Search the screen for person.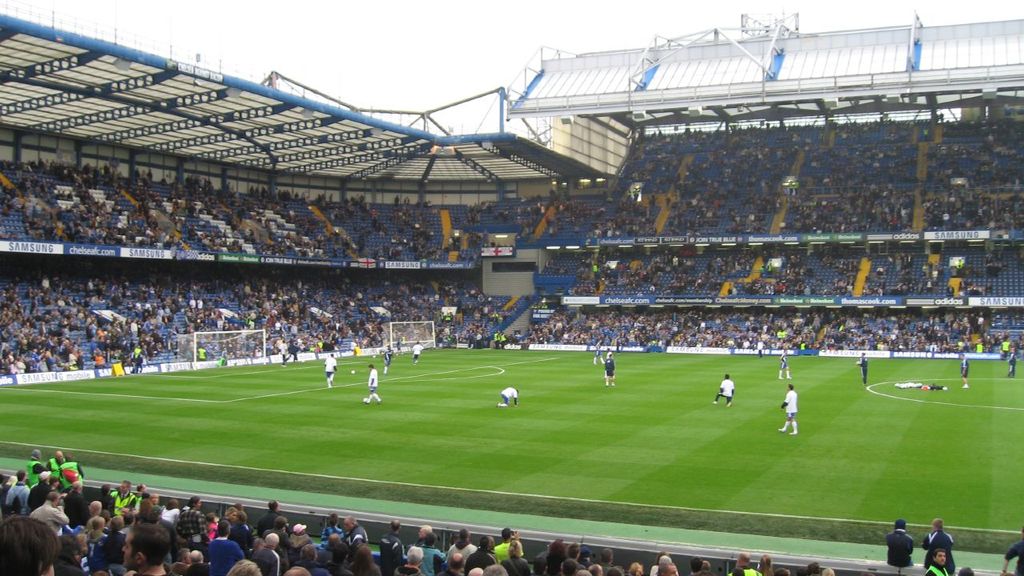
Found at box=[922, 518, 955, 573].
